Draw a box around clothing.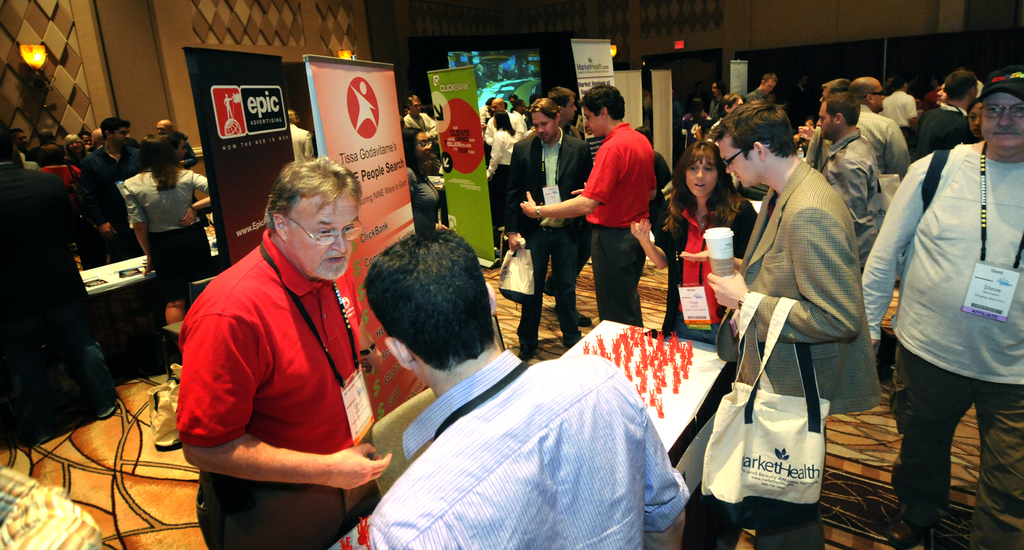
l=696, t=161, r=881, b=549.
